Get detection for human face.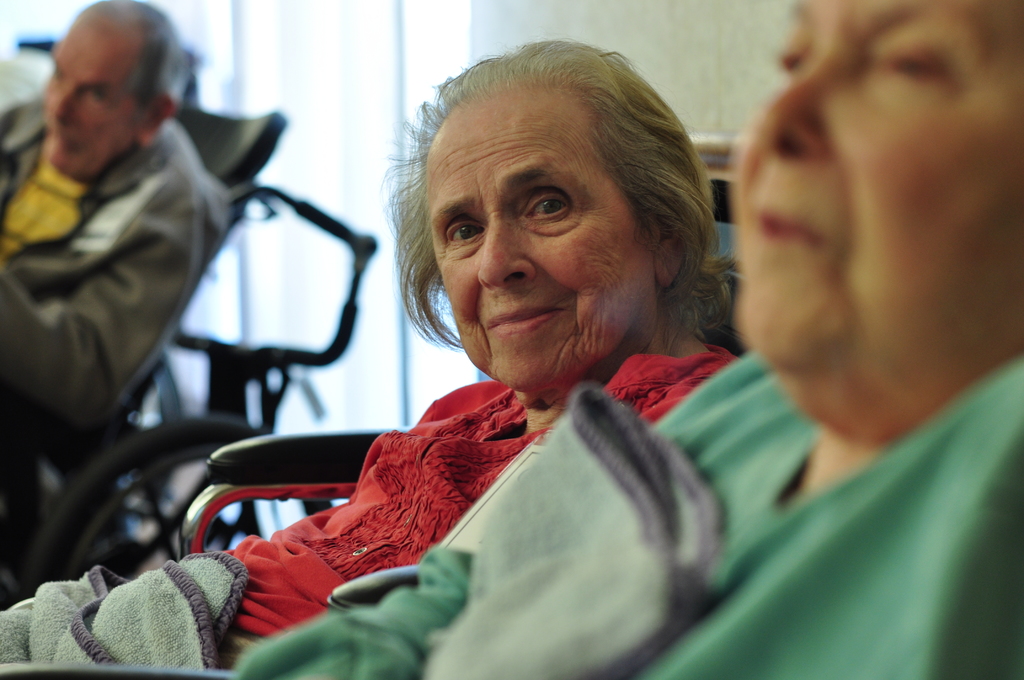
Detection: (left=41, top=10, right=152, bottom=179).
